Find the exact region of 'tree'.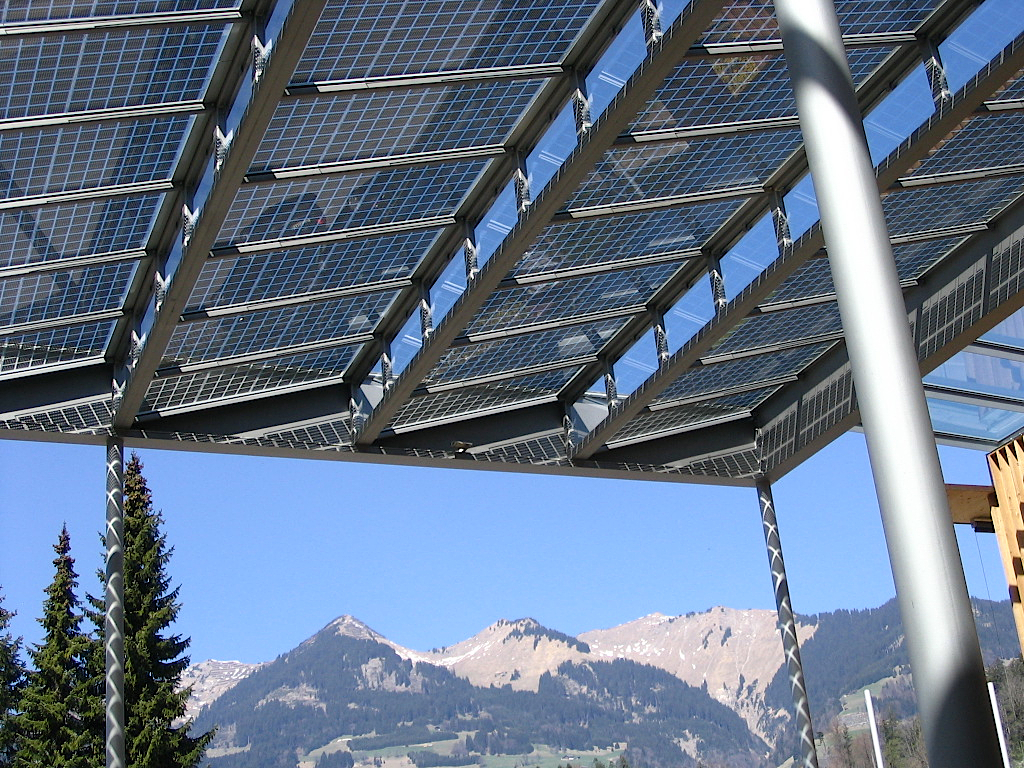
Exact region: (0, 524, 95, 767).
